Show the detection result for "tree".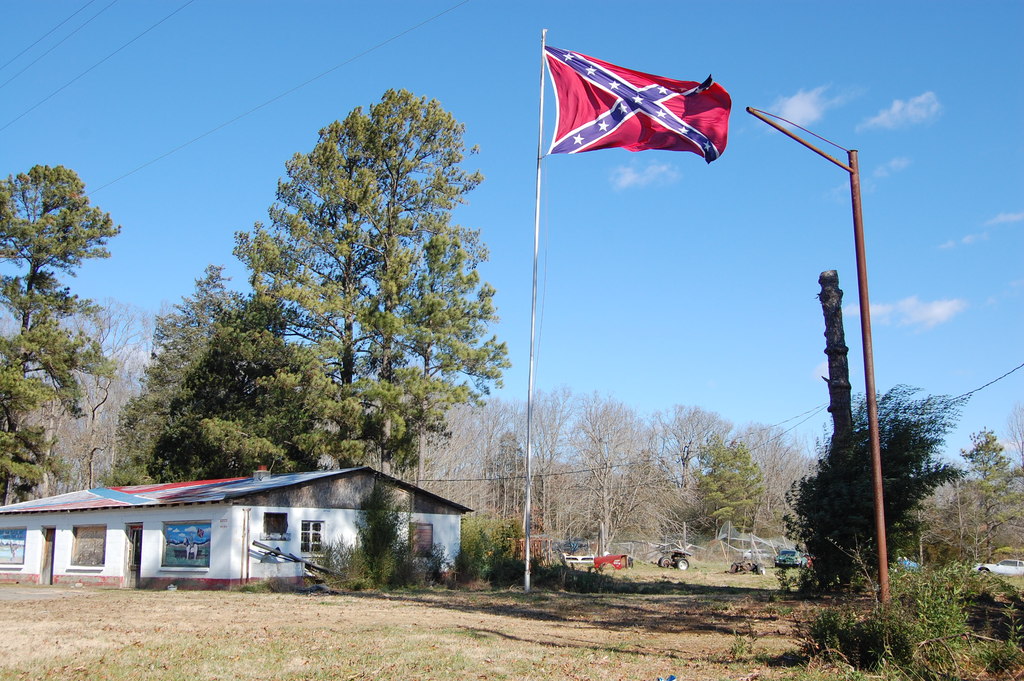
left=694, top=433, right=771, bottom=538.
